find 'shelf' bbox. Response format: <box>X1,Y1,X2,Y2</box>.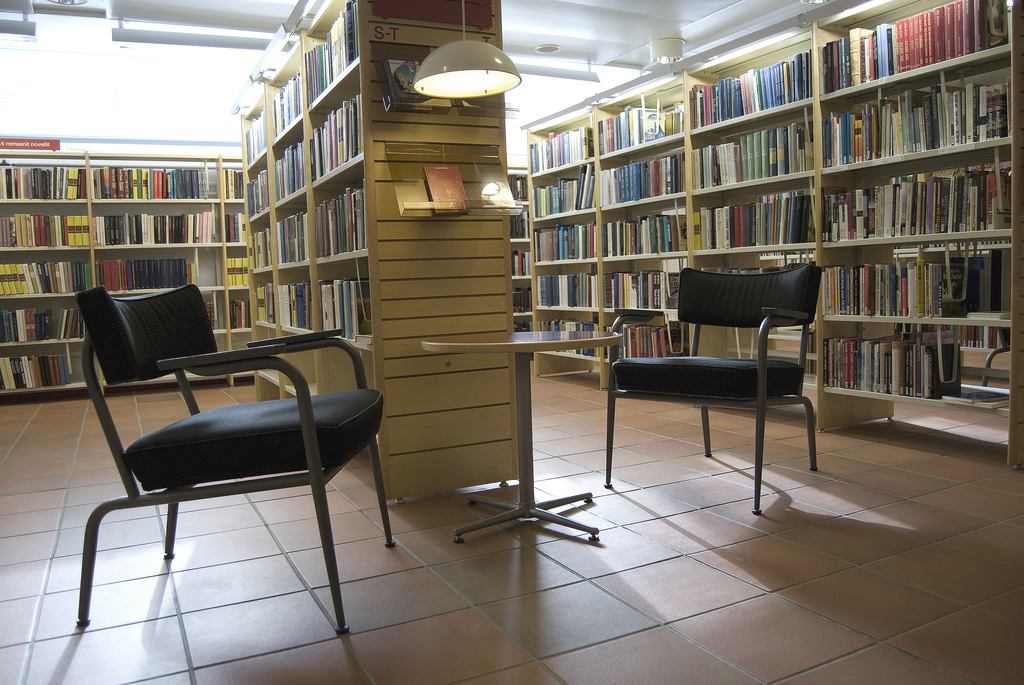
<box>267,205,310,268</box>.
